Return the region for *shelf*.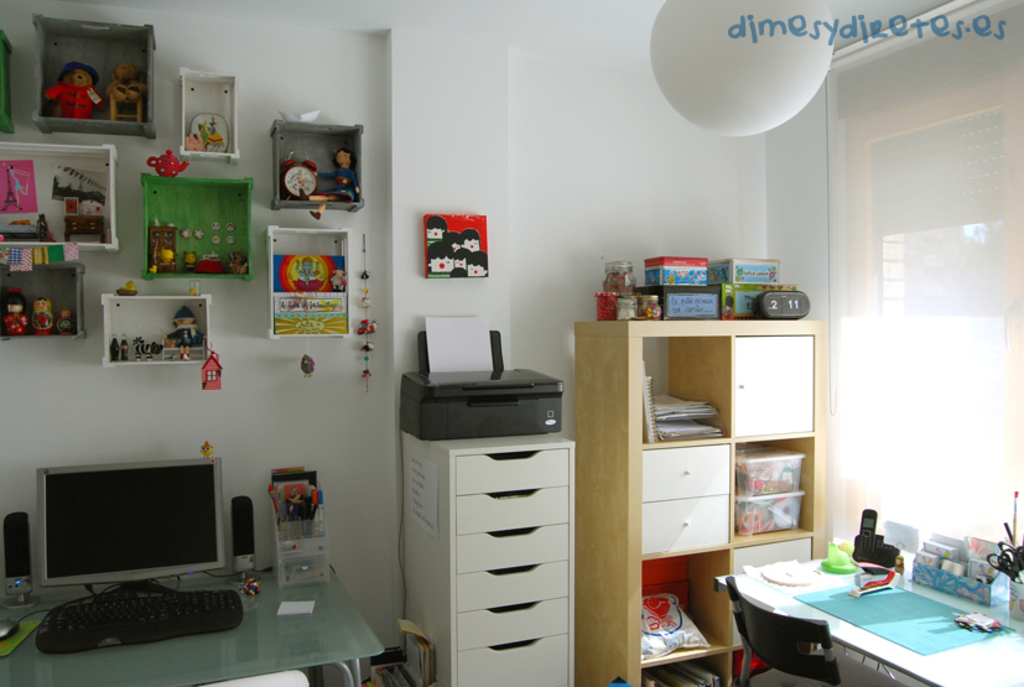
[105, 291, 198, 375].
